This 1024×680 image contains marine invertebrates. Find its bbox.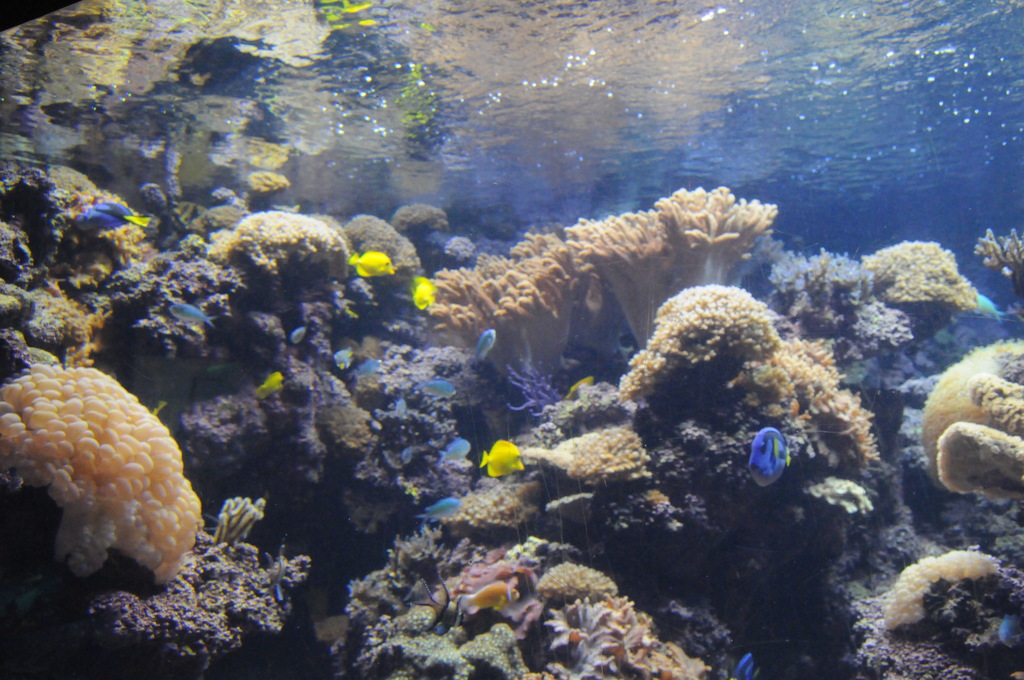
locate(961, 368, 1023, 432).
